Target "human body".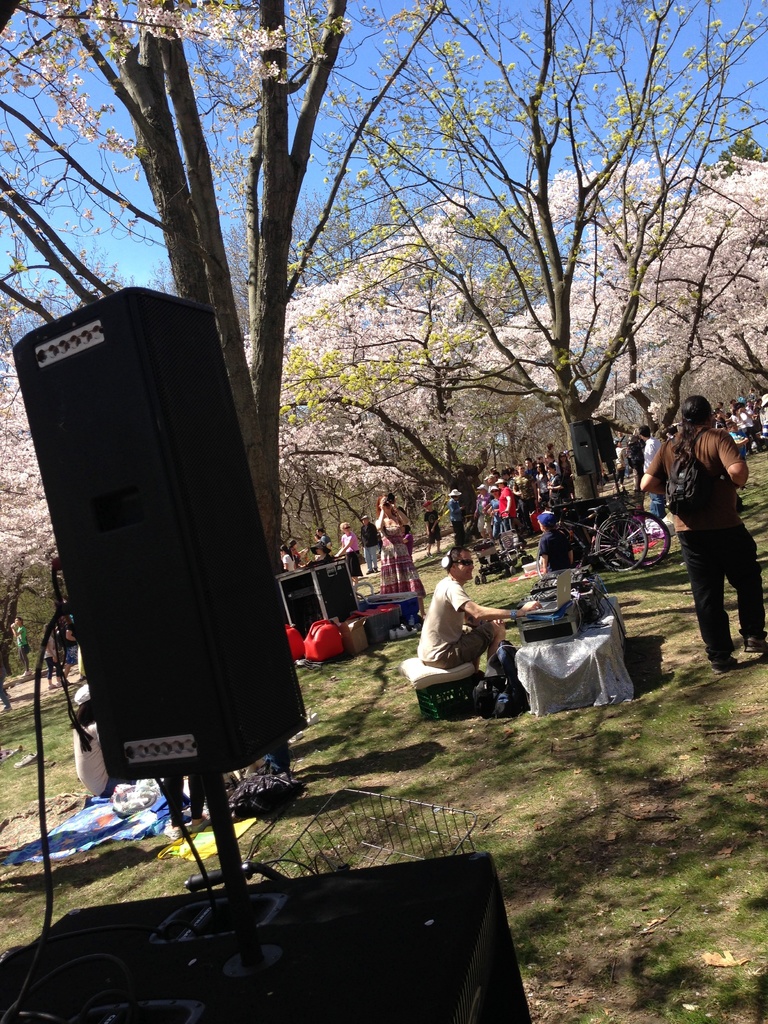
Target region: bbox=(58, 624, 83, 687).
